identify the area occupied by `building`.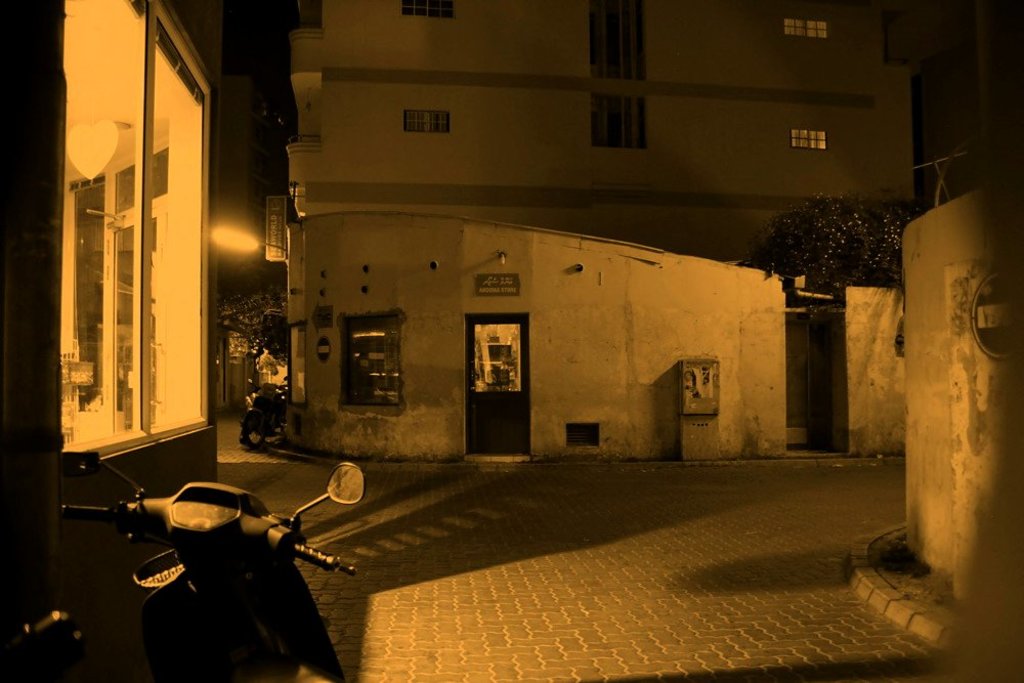
Area: 261/0/931/465.
